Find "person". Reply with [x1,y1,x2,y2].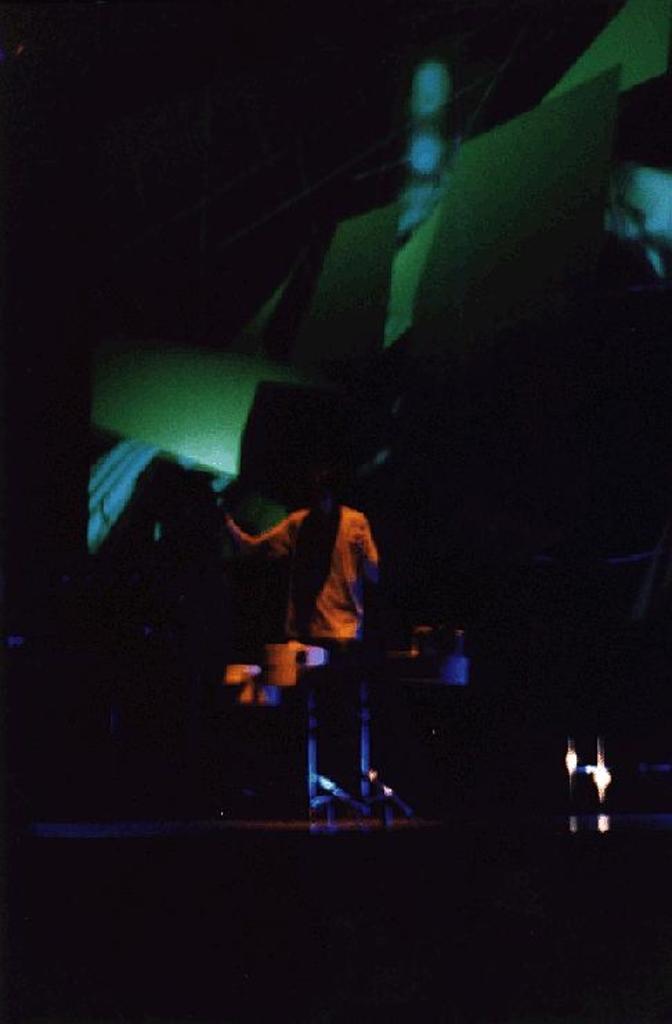
[221,464,386,796].
